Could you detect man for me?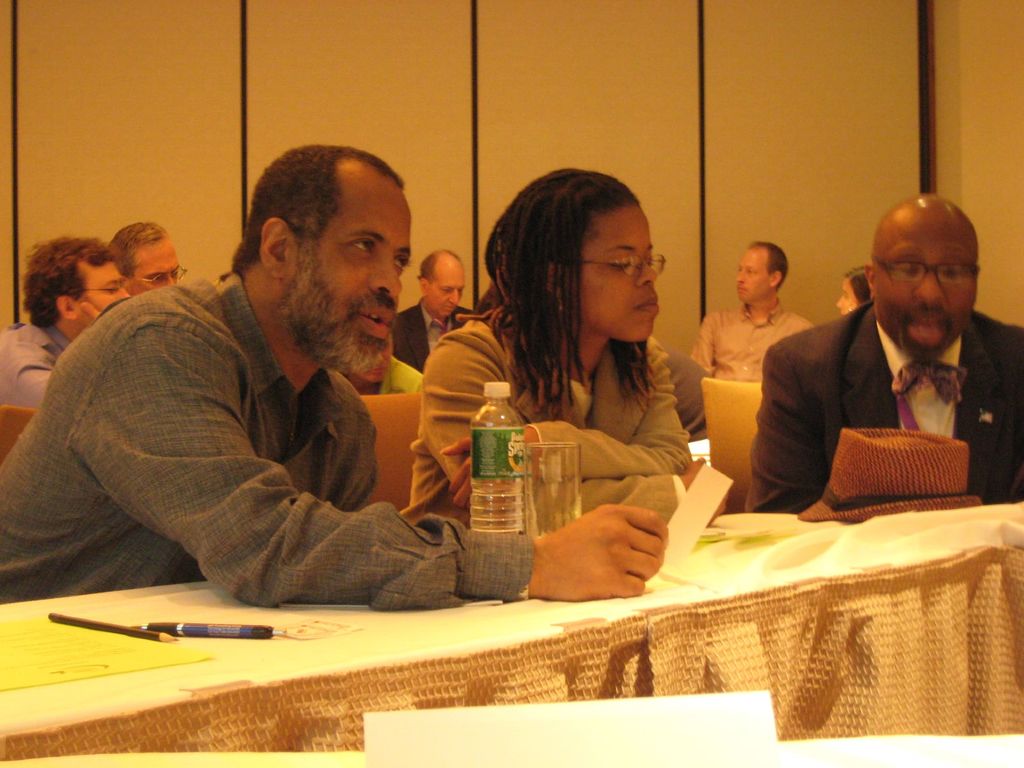
Detection result: (left=385, top=239, right=481, bottom=362).
